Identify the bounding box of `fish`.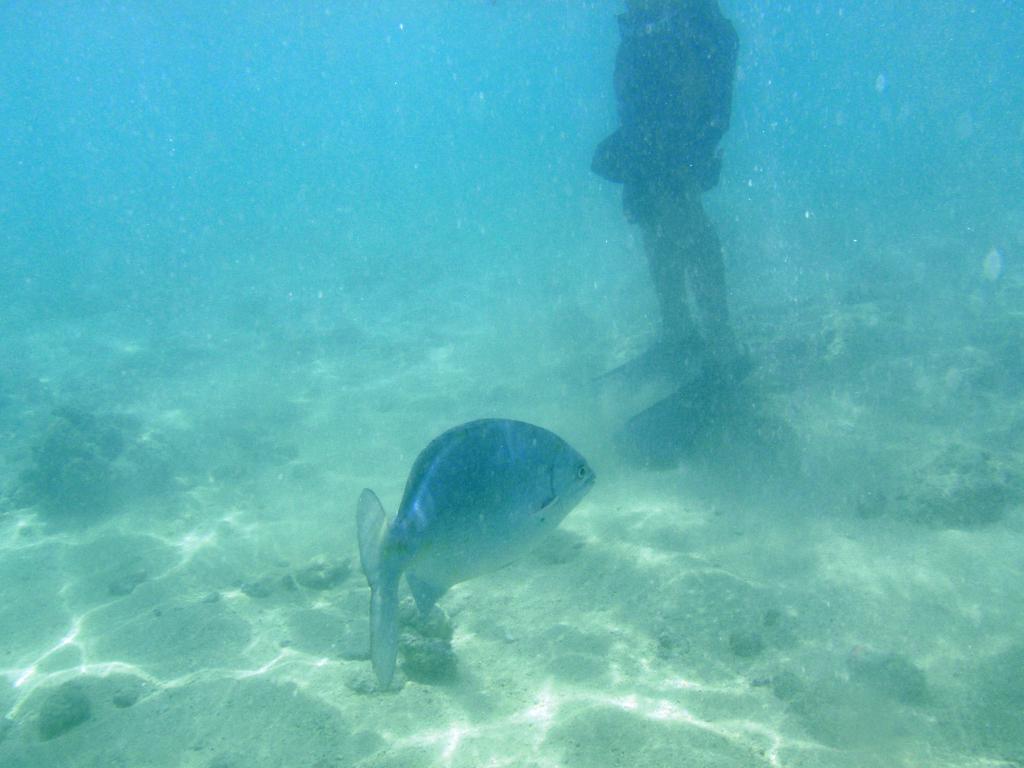
BBox(351, 415, 595, 692).
